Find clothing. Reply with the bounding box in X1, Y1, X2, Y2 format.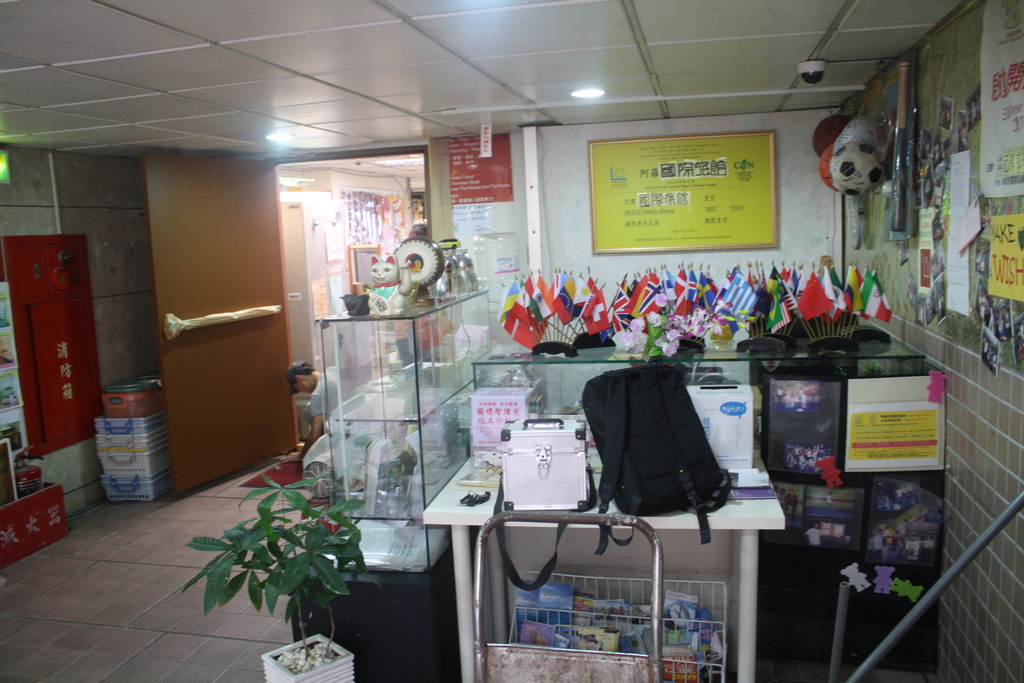
305, 365, 343, 422.
